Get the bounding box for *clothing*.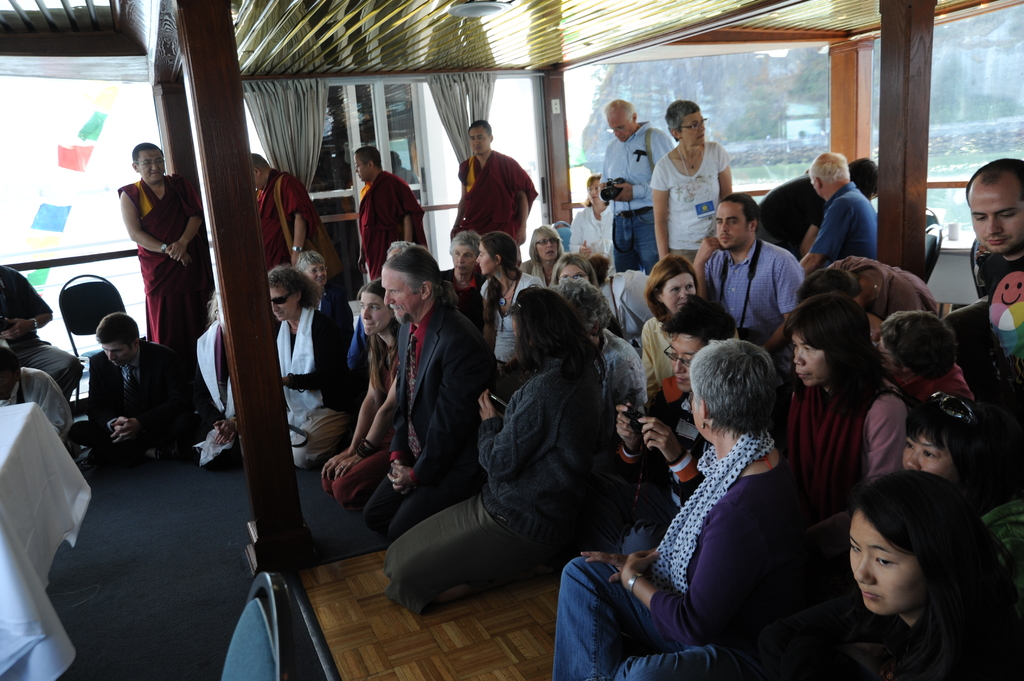
(left=636, top=315, right=737, bottom=400).
